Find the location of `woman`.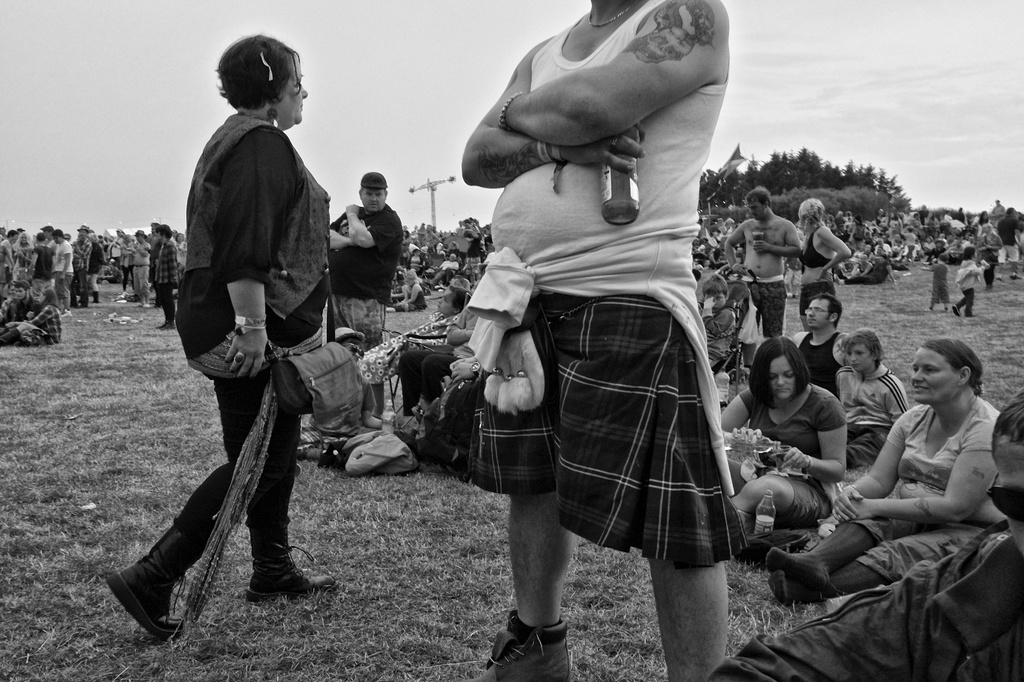
Location: x1=760, y1=338, x2=1023, y2=599.
